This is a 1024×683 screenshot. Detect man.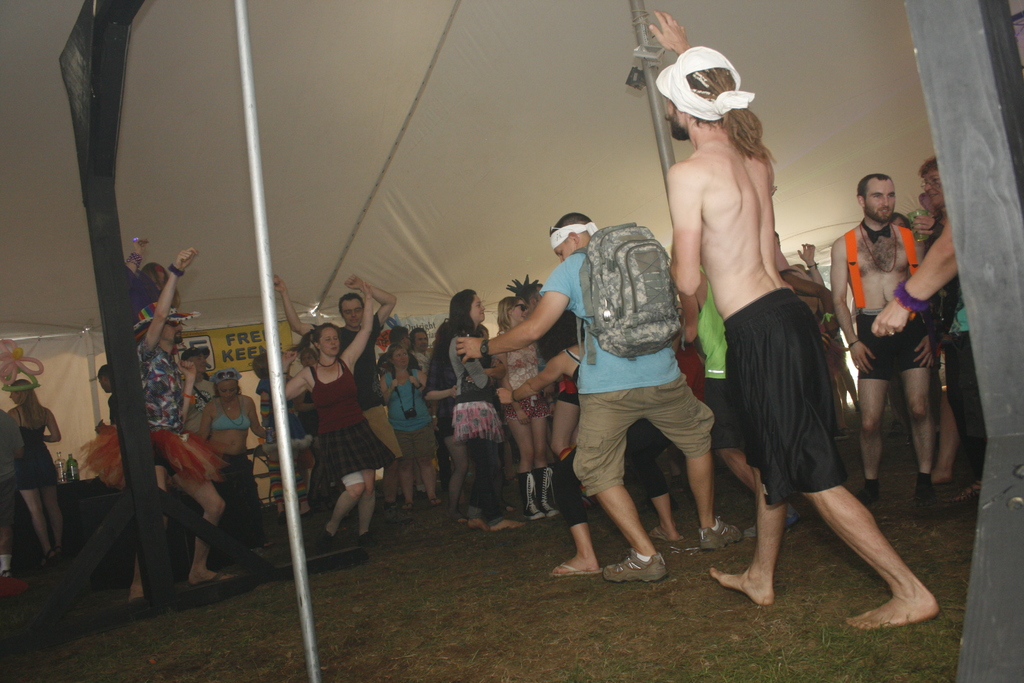
657/45/887/609.
